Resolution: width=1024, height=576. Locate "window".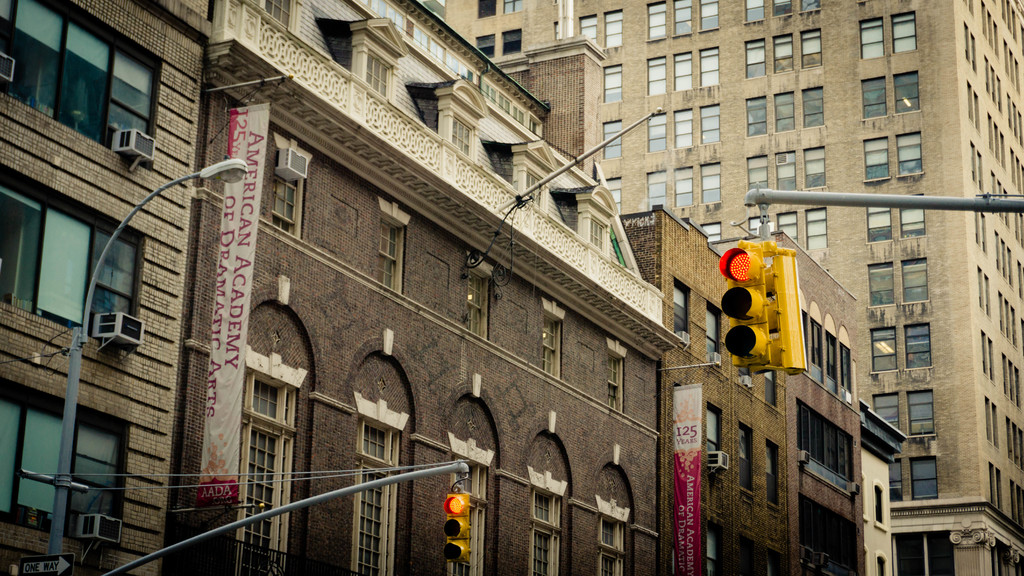
x1=645, y1=0, x2=669, y2=44.
